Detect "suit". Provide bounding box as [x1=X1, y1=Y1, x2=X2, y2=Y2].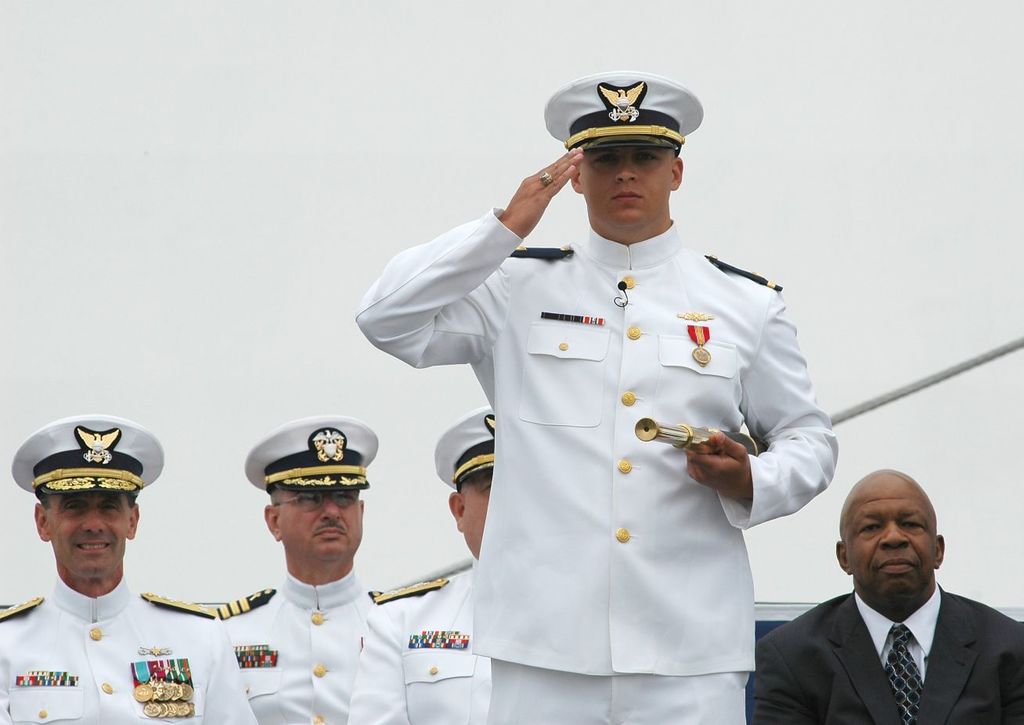
[x1=752, y1=589, x2=1023, y2=724].
